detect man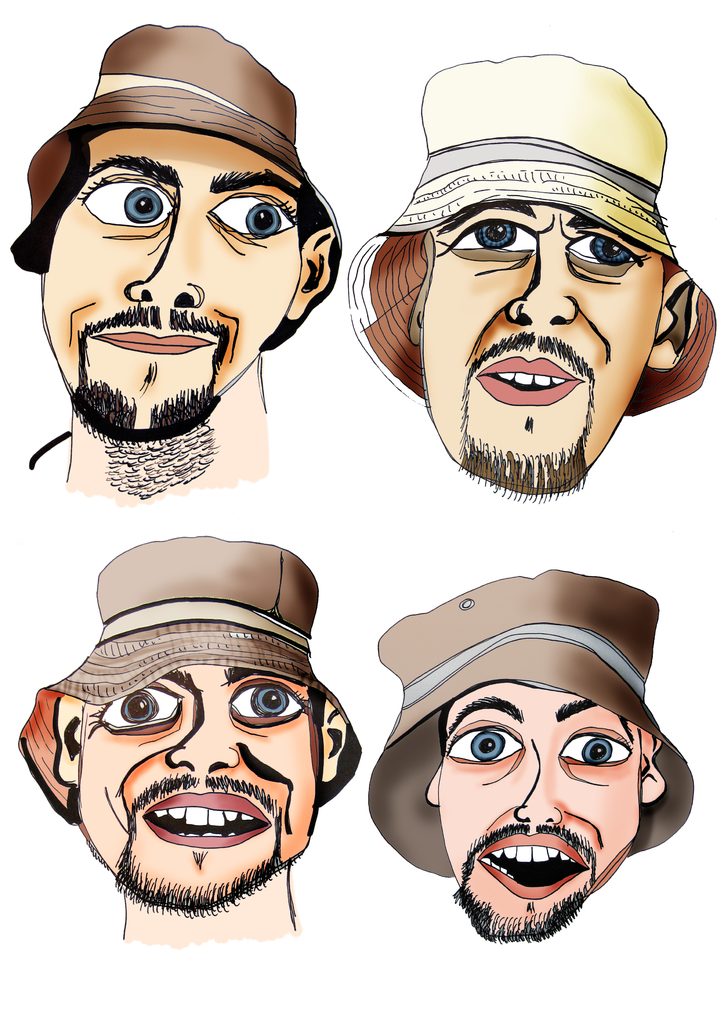
(x1=12, y1=536, x2=365, y2=954)
